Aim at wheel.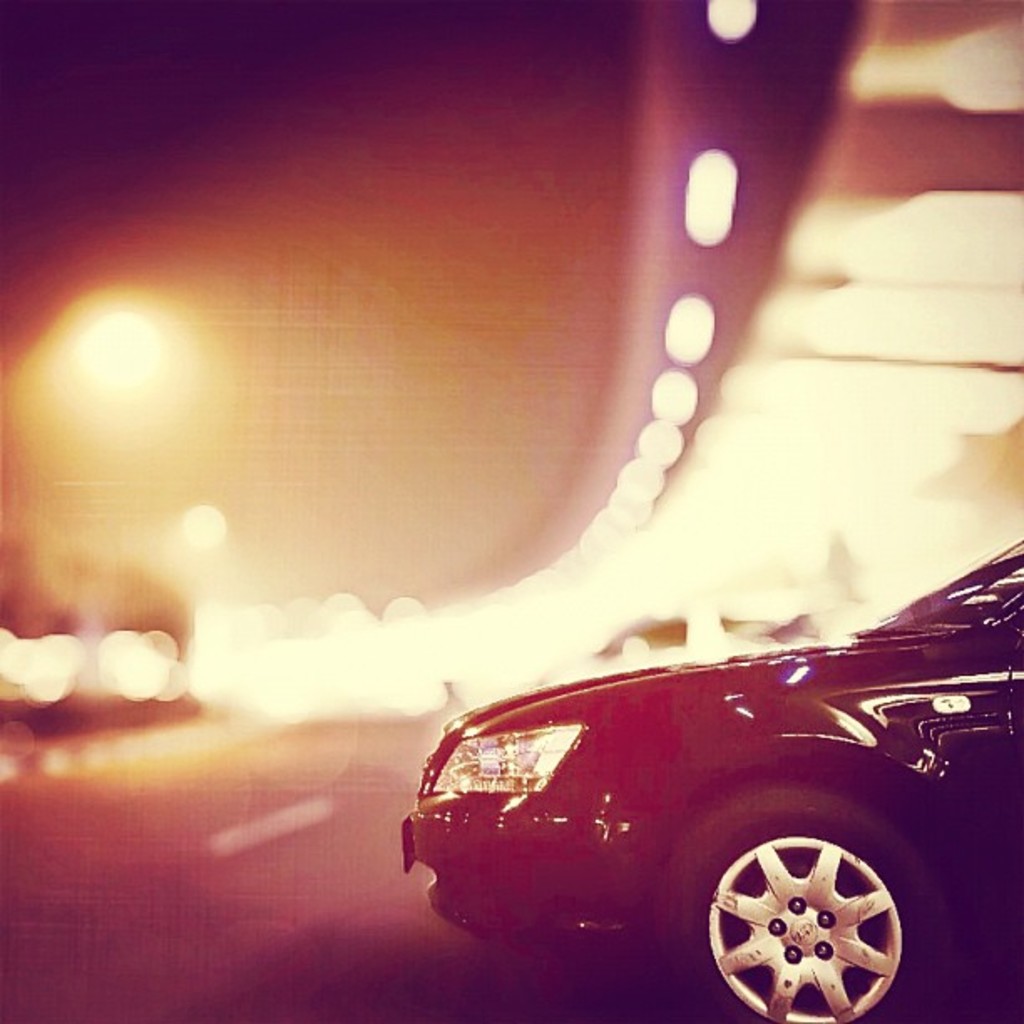
Aimed at 706:838:910:1023.
